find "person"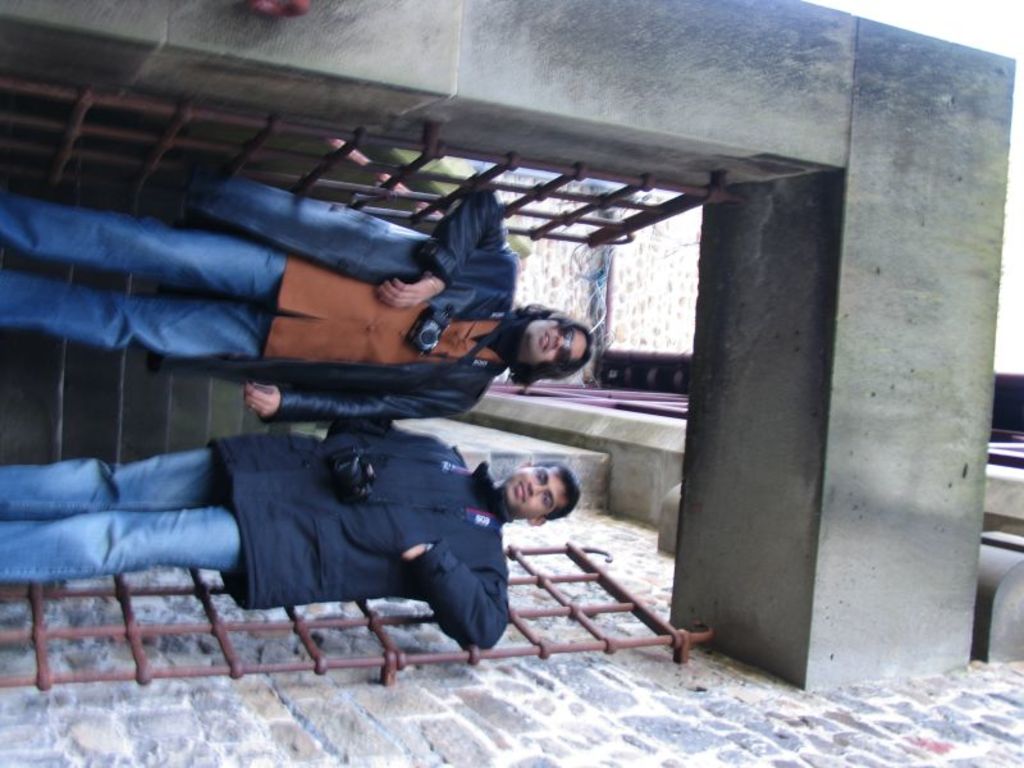
x1=0 y1=191 x2=590 y2=420
